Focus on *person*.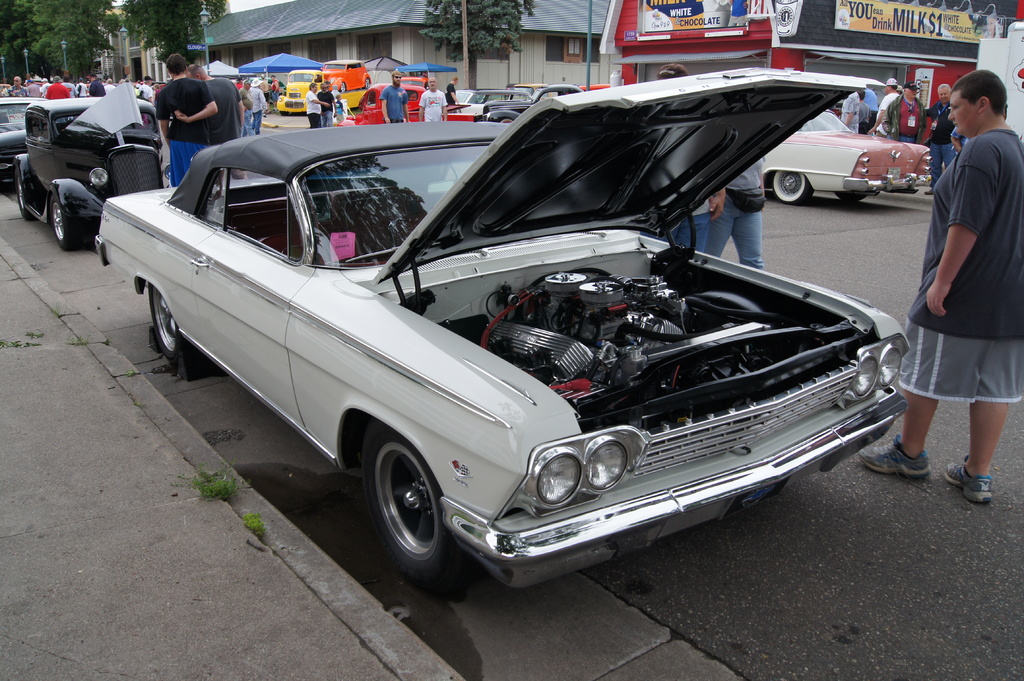
Focused at bbox(252, 76, 268, 126).
